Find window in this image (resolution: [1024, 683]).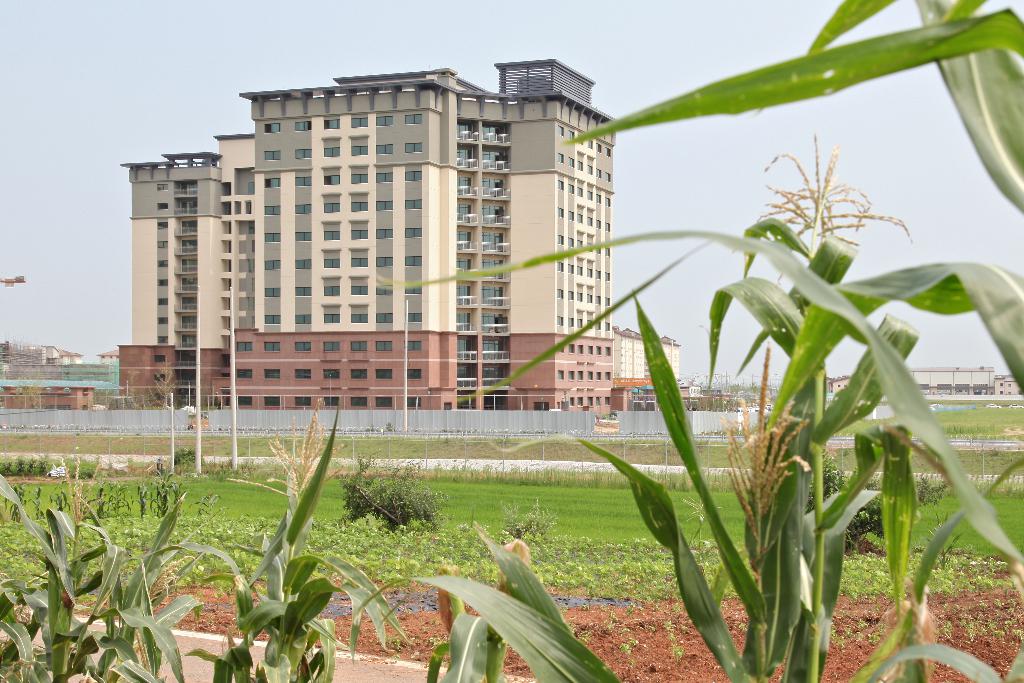
bbox=[239, 370, 253, 380].
